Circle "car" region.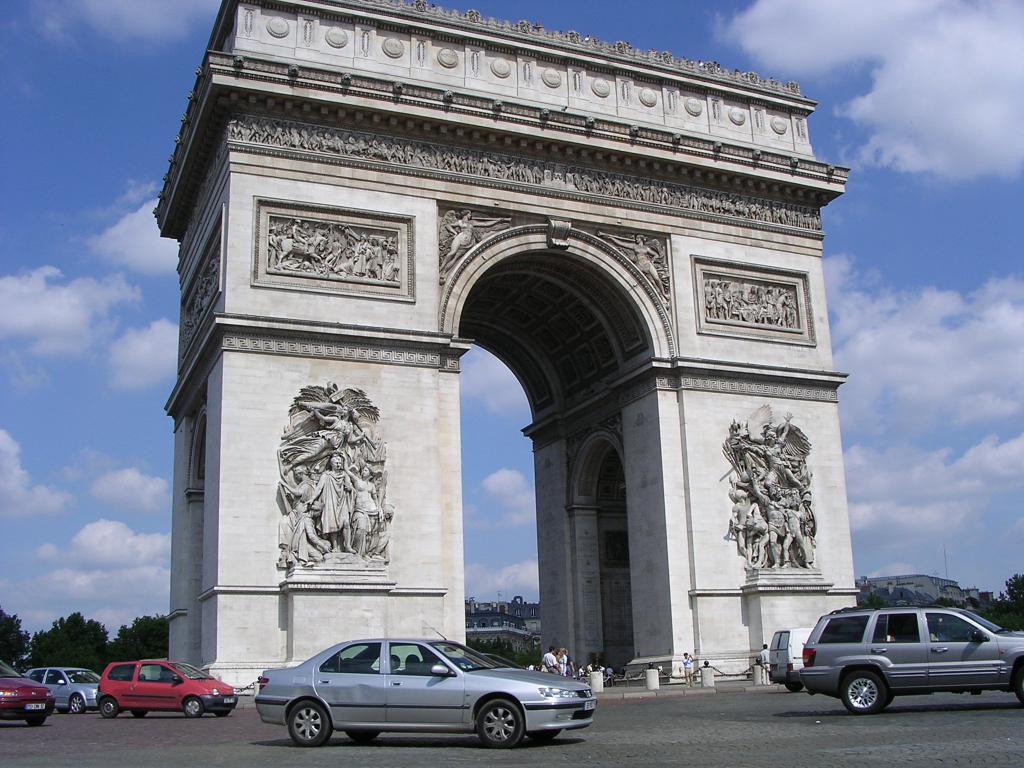
Region: [left=799, top=602, right=1023, bottom=714].
